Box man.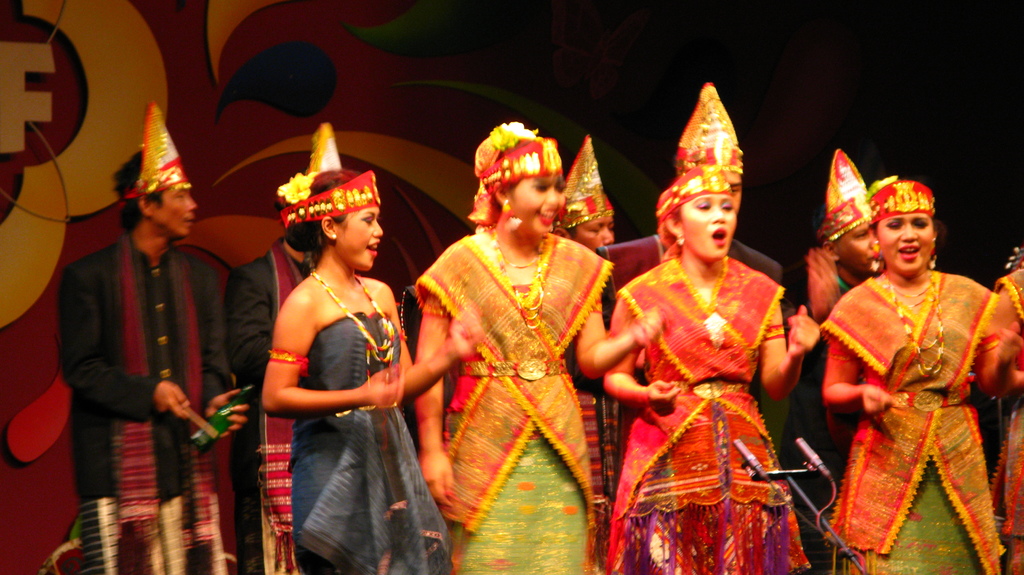
pyautogui.locateOnScreen(782, 148, 875, 574).
